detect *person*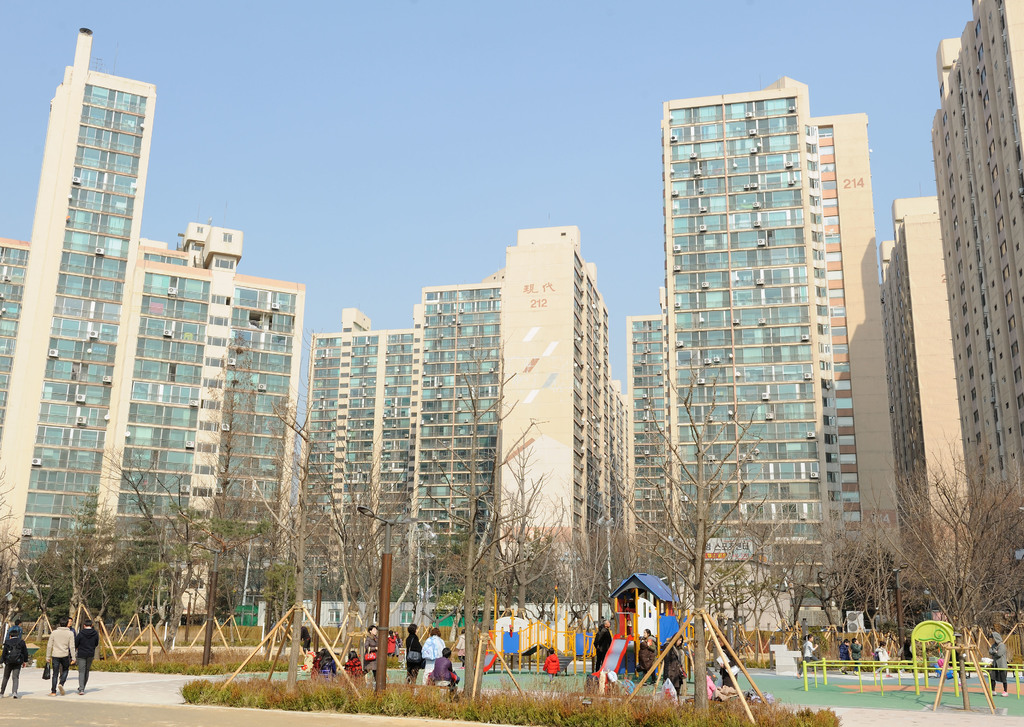
<region>838, 636, 852, 673</region>
